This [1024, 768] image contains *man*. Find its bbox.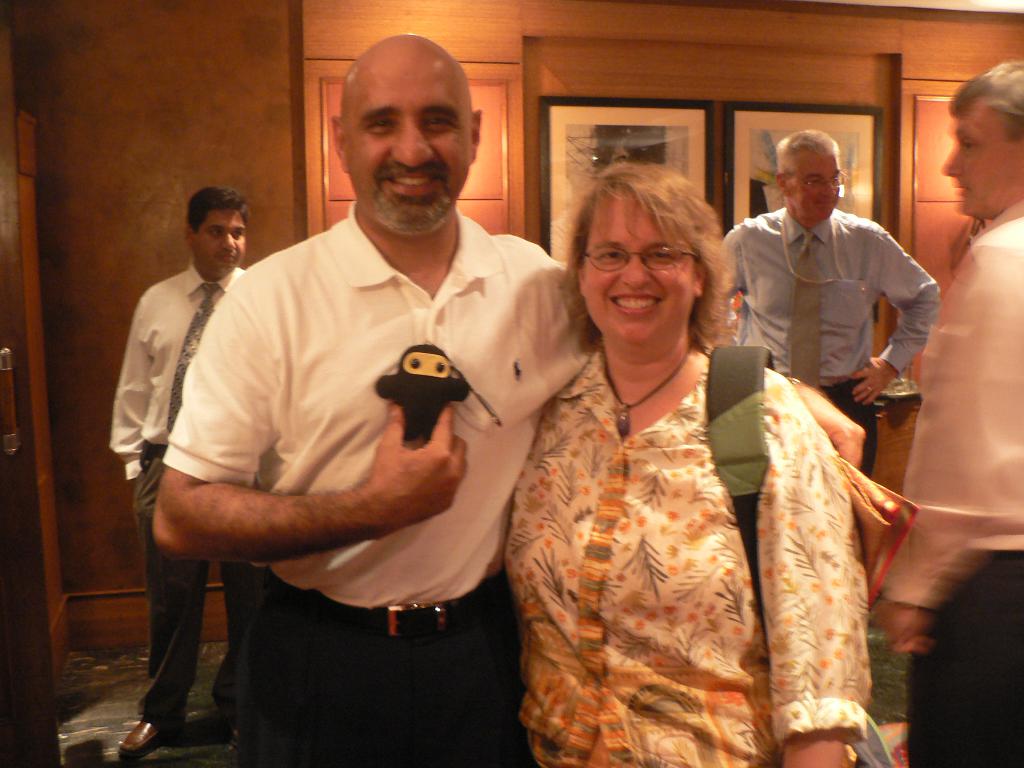
<region>714, 127, 943, 475</region>.
